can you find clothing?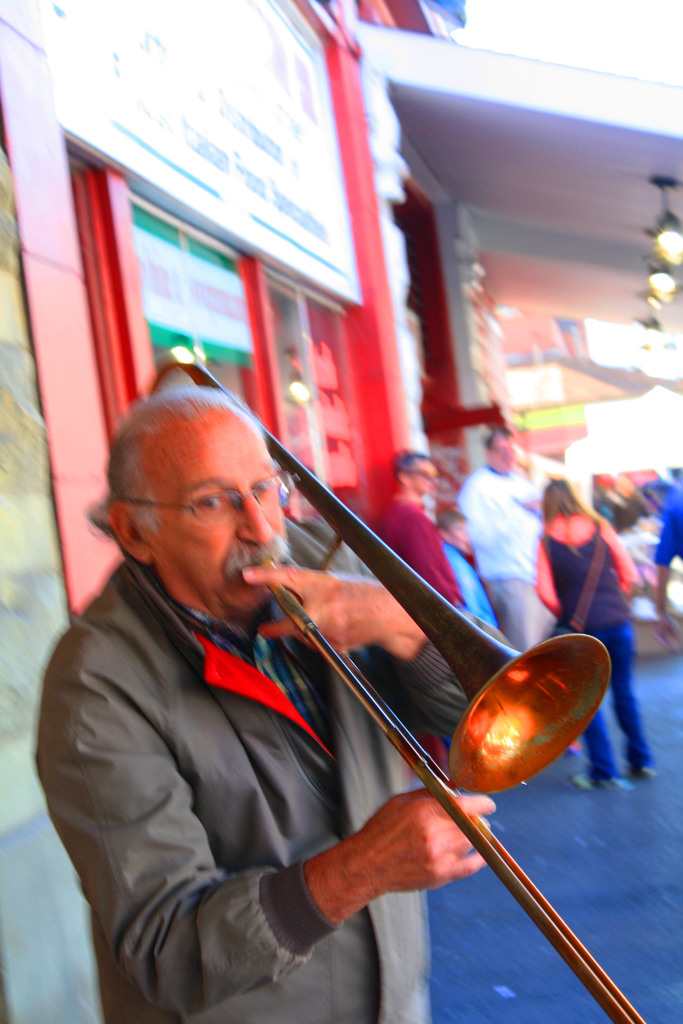
Yes, bounding box: rect(535, 500, 656, 778).
